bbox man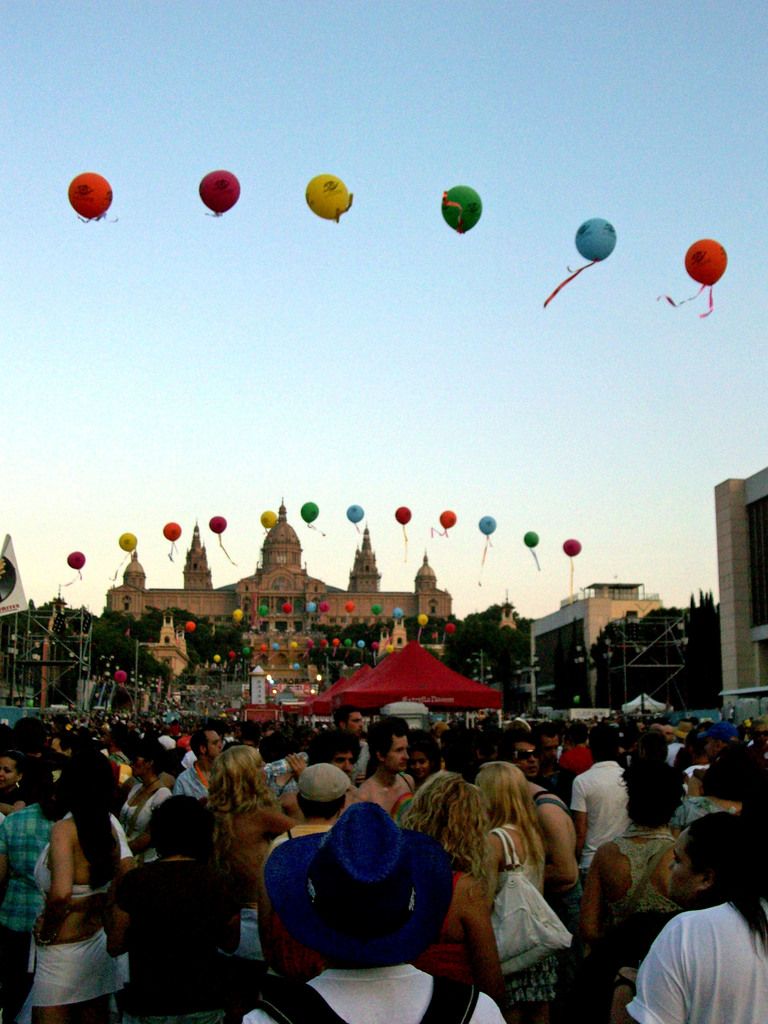
l=564, t=730, r=637, b=900
